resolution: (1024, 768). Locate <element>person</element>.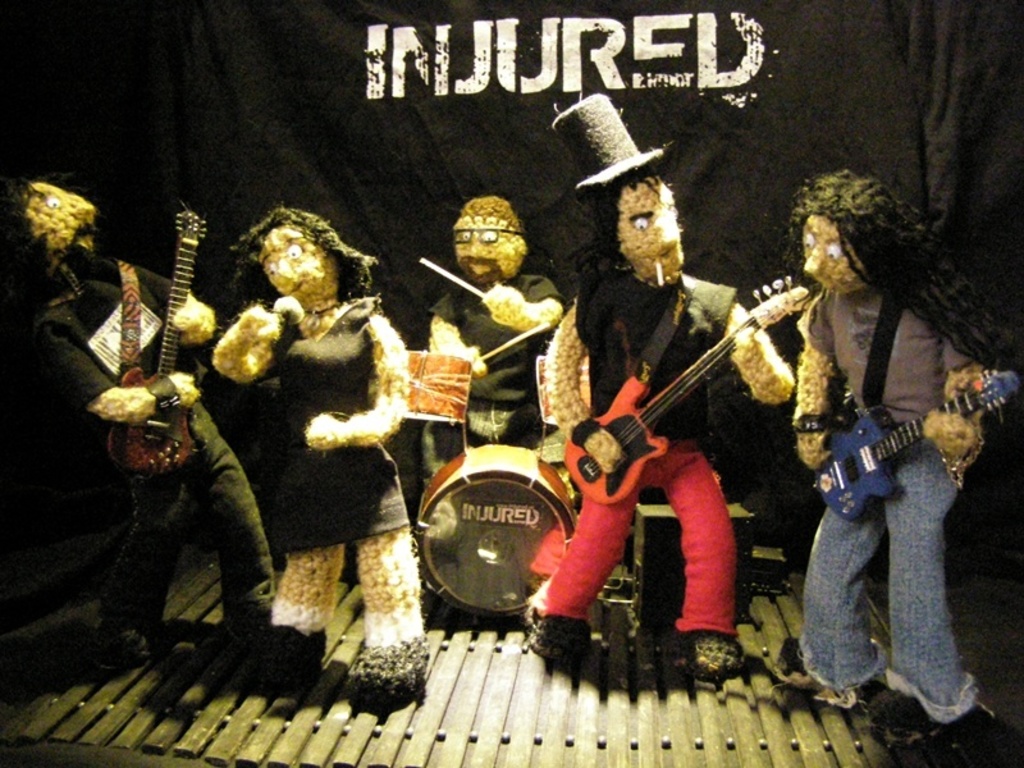
794/262/995/750.
